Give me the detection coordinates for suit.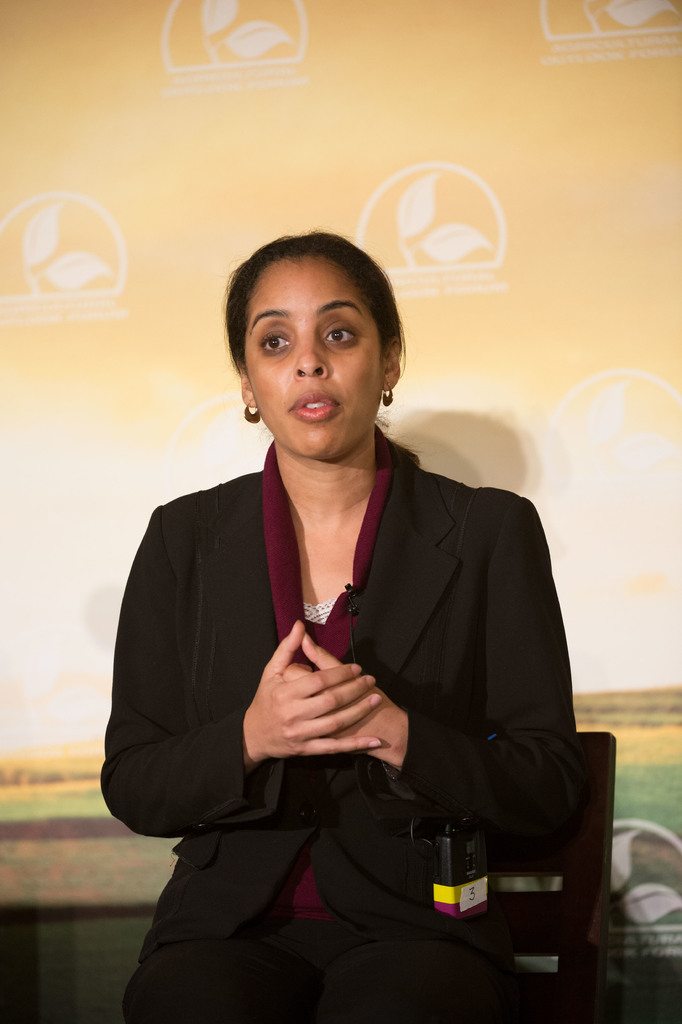
bbox(124, 397, 572, 1004).
